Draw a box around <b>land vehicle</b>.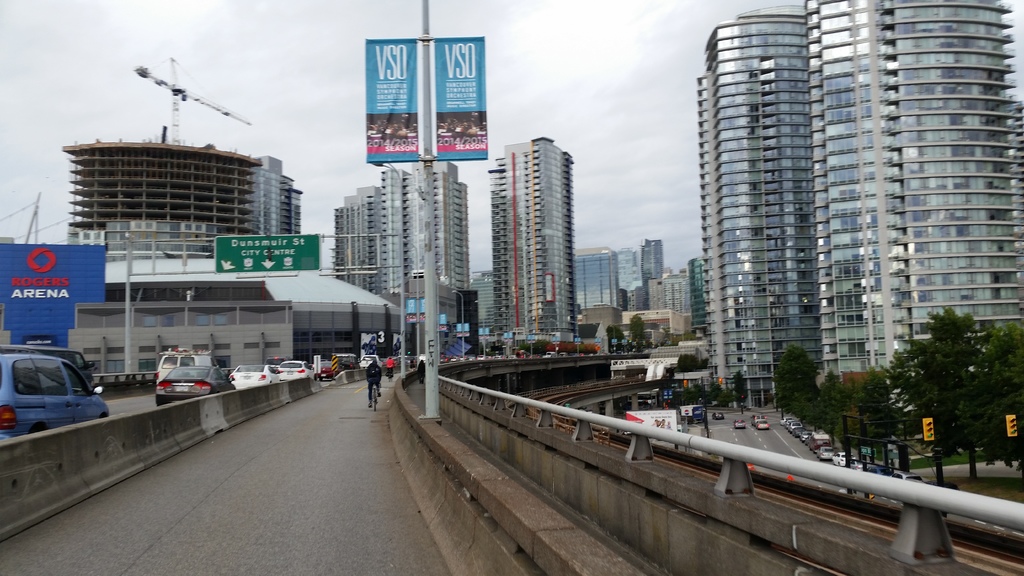
749,413,767,426.
